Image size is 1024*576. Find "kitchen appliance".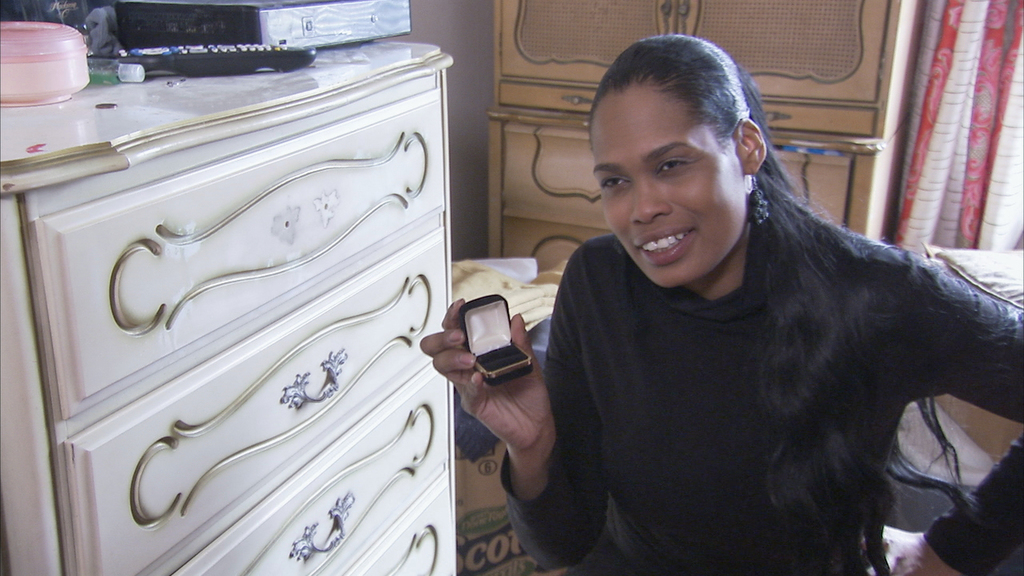
(0,20,87,107).
